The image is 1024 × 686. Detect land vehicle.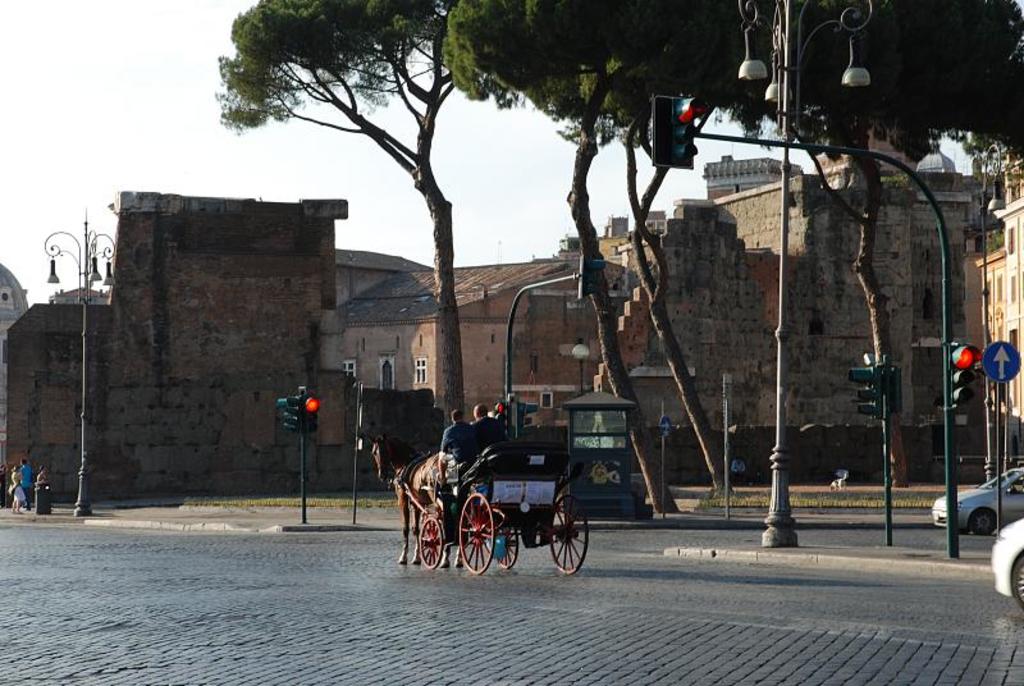
Detection: l=988, t=518, r=1023, b=608.
